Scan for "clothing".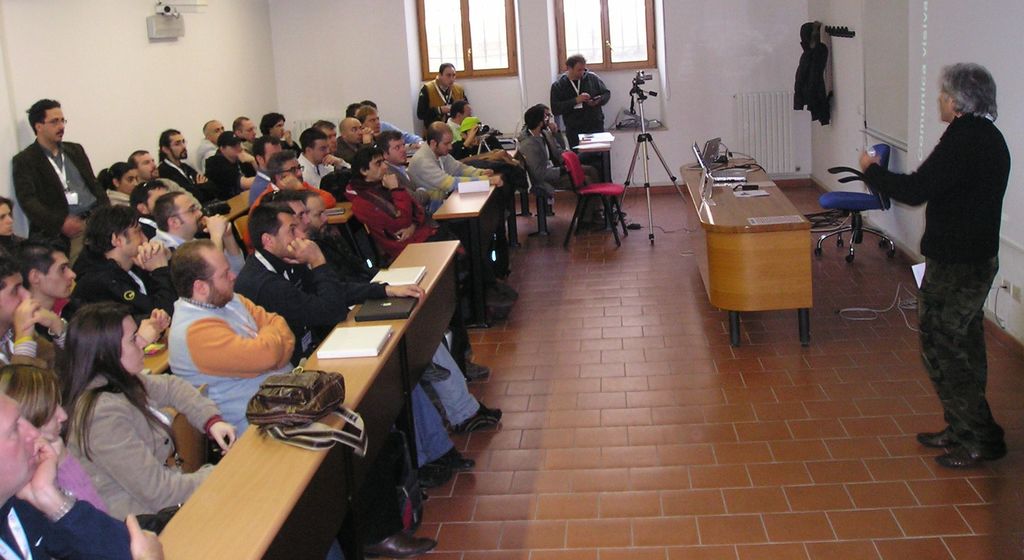
Scan result: (x1=212, y1=152, x2=240, y2=201).
